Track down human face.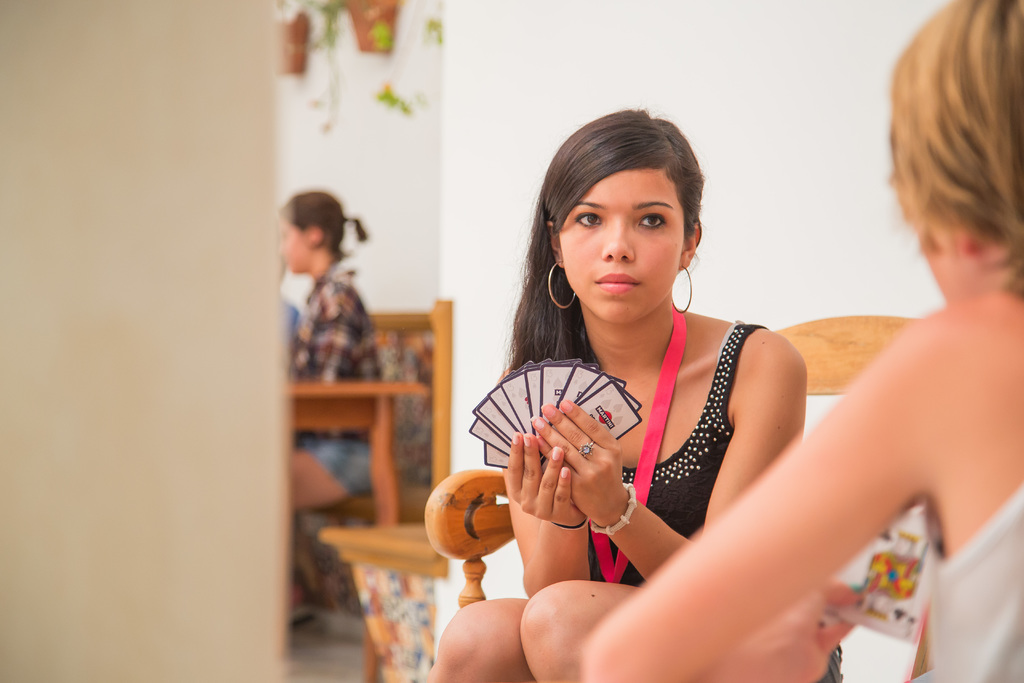
Tracked to x1=274 y1=215 x2=310 y2=277.
